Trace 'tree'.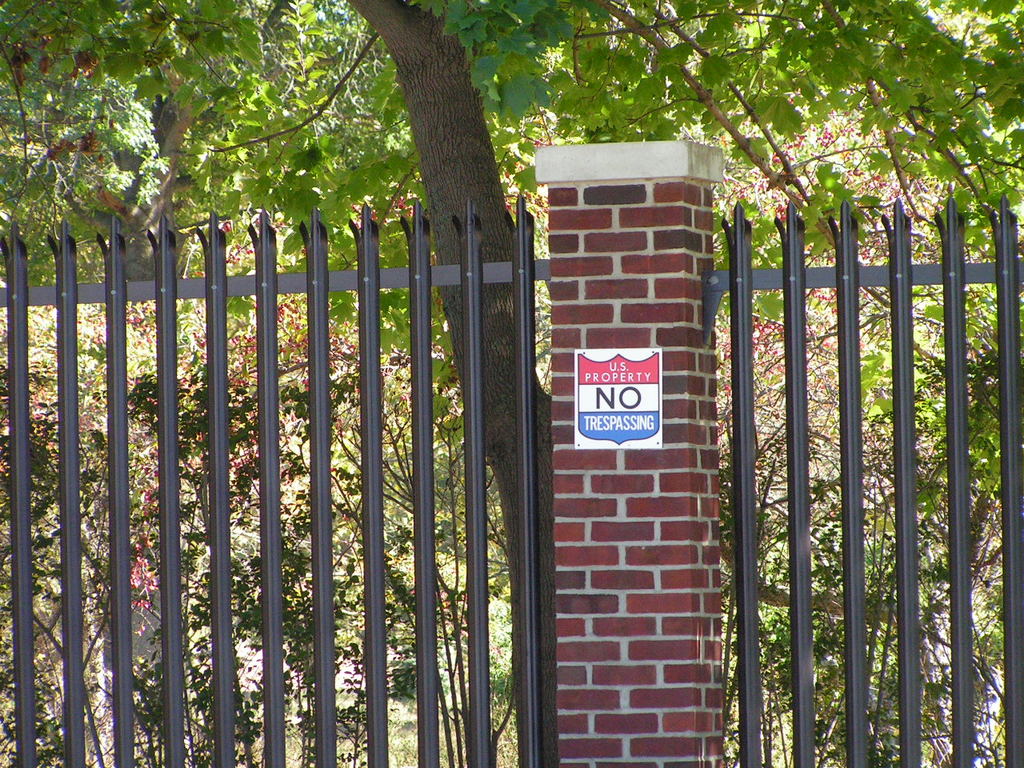
Traced to (left=0, top=0, right=1022, bottom=766).
